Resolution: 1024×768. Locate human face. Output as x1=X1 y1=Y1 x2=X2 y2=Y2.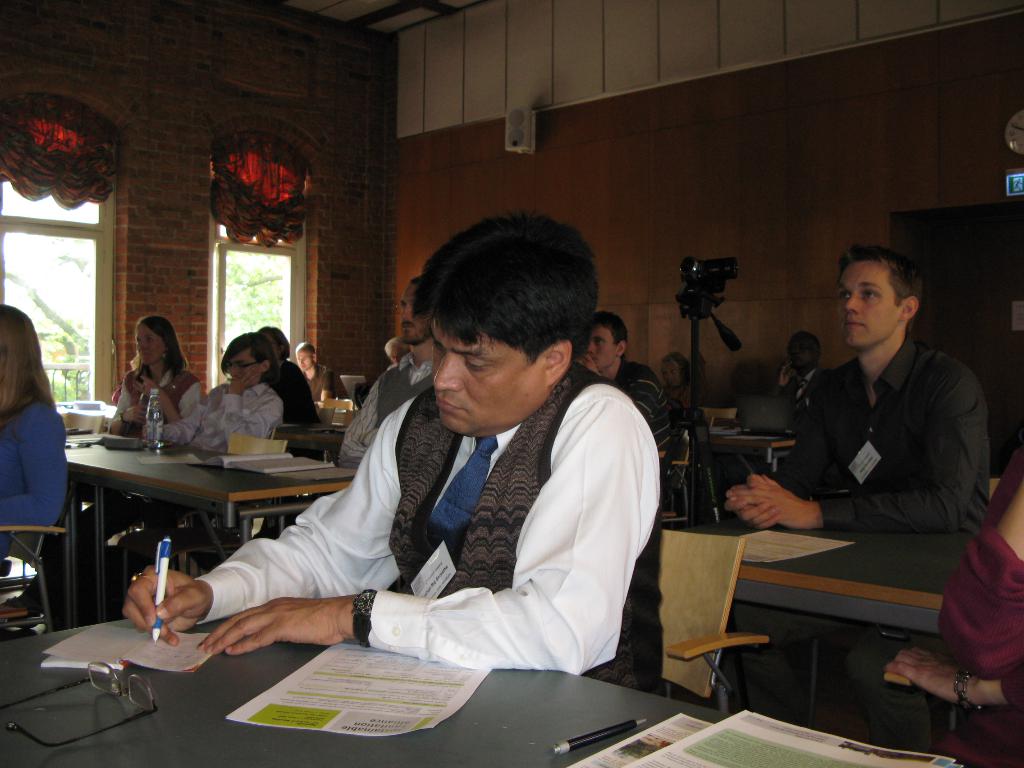
x1=786 y1=339 x2=822 y2=373.
